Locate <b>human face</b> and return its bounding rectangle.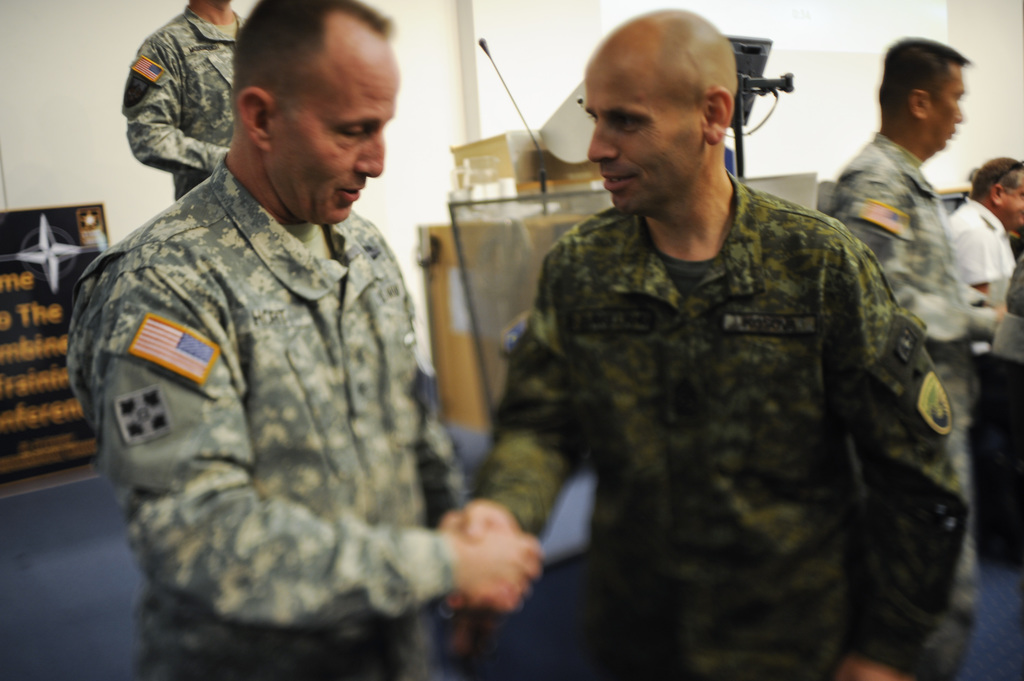
[x1=587, y1=63, x2=701, y2=218].
